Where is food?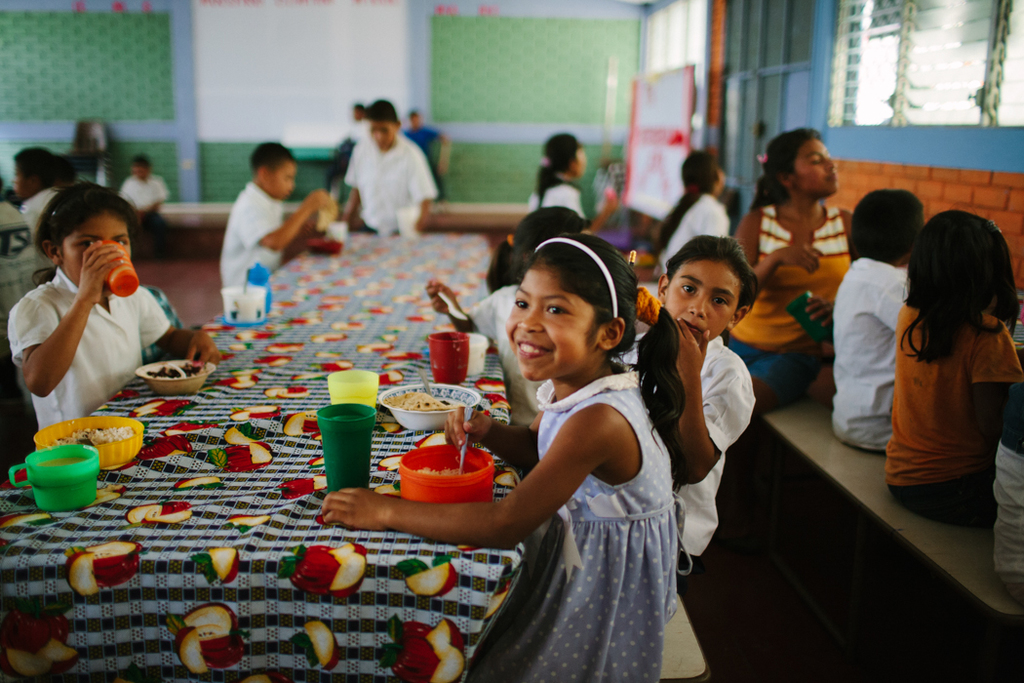
detection(0, 468, 29, 490).
